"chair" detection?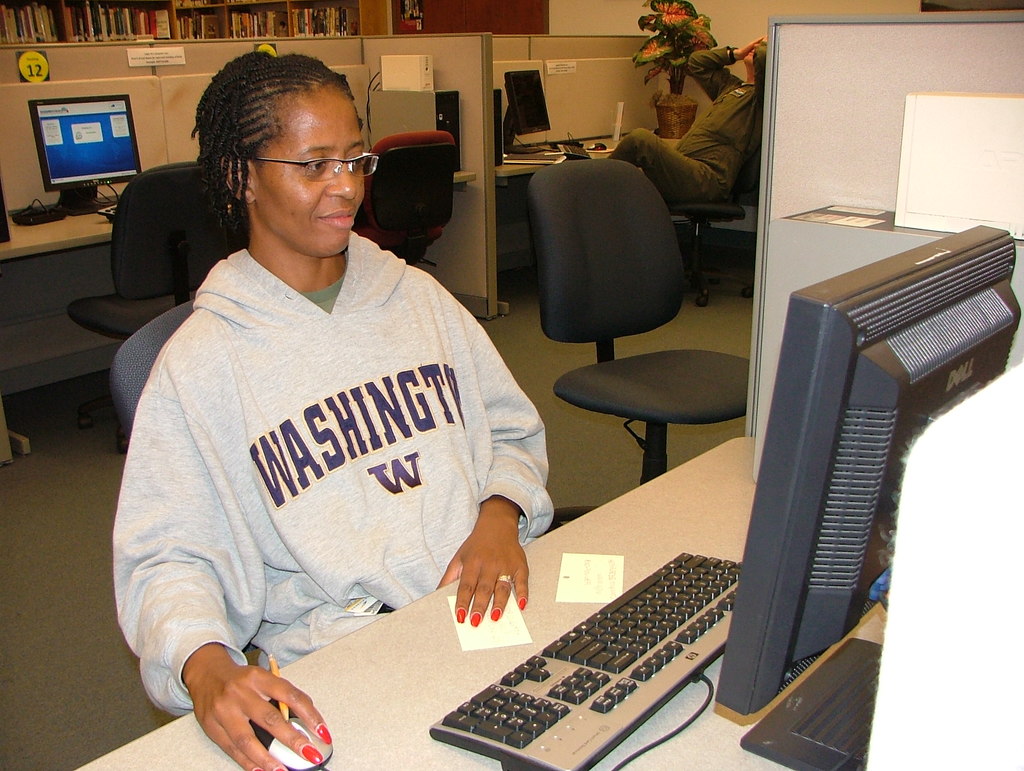
Rect(500, 136, 701, 405)
